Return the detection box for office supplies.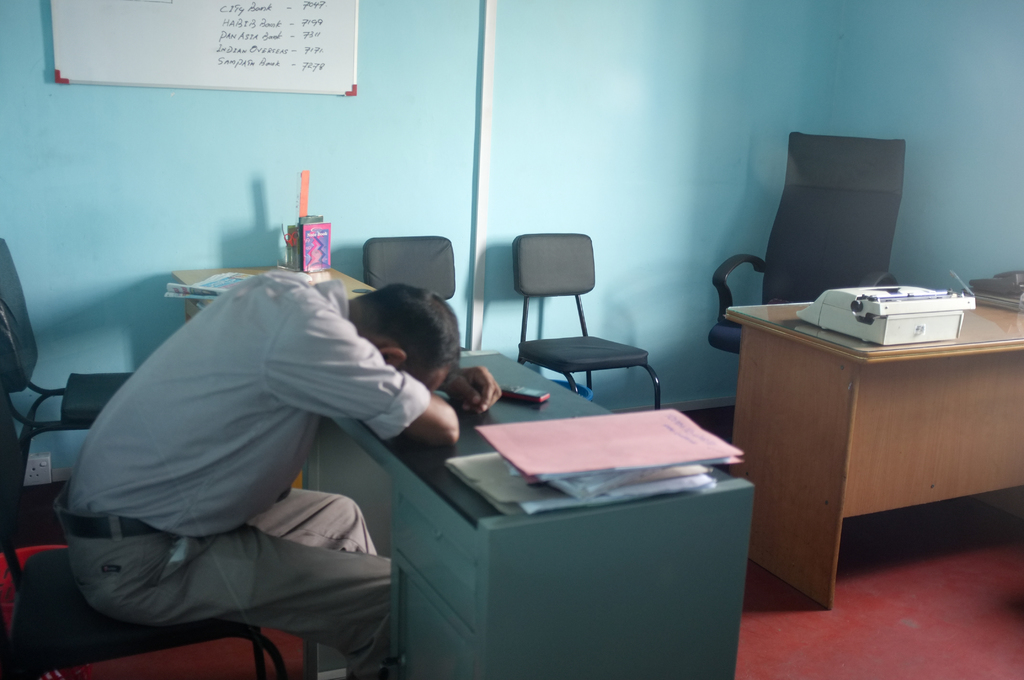
54 0 358 98.
